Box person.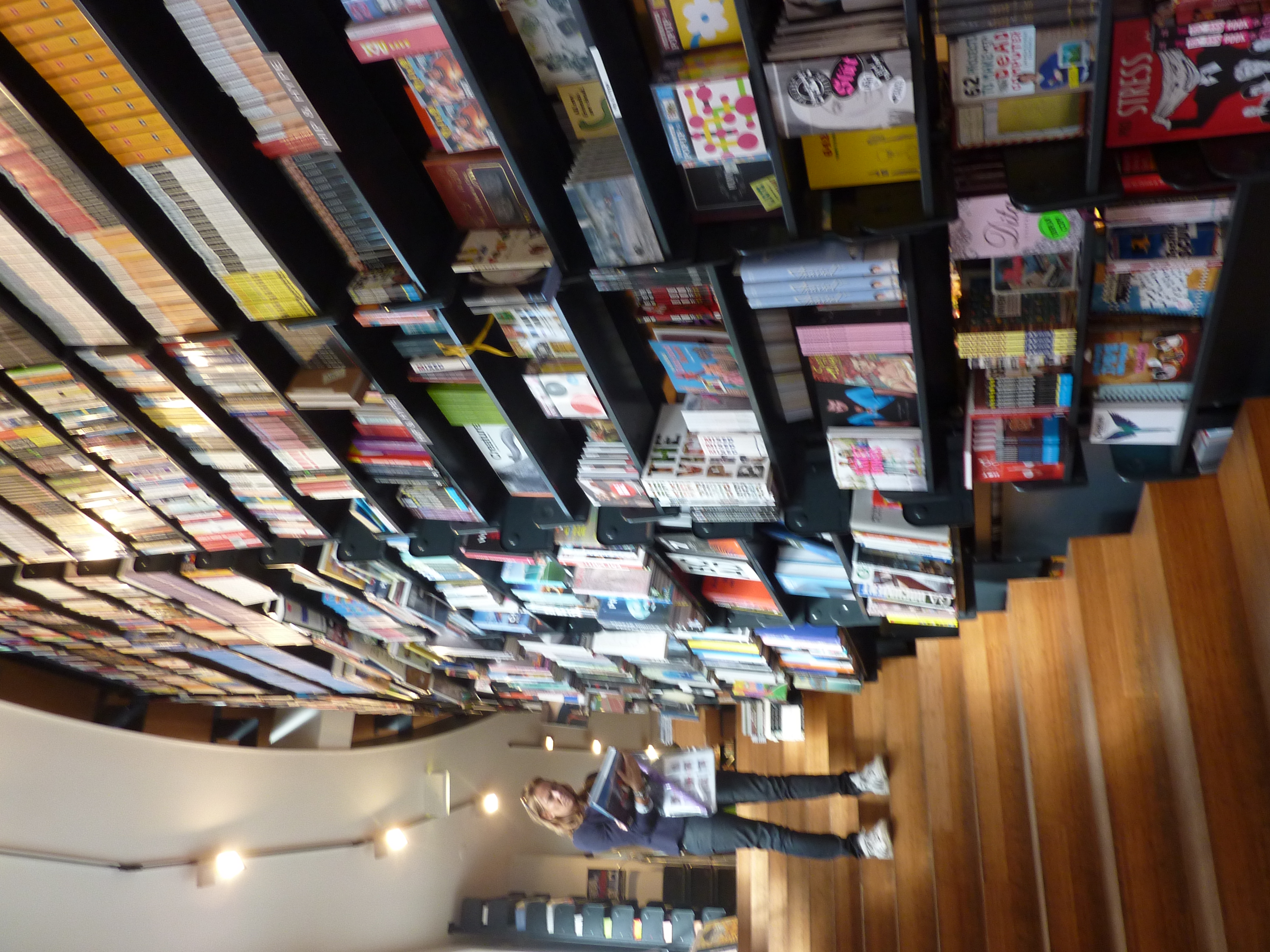
select_region(180, 260, 312, 299).
